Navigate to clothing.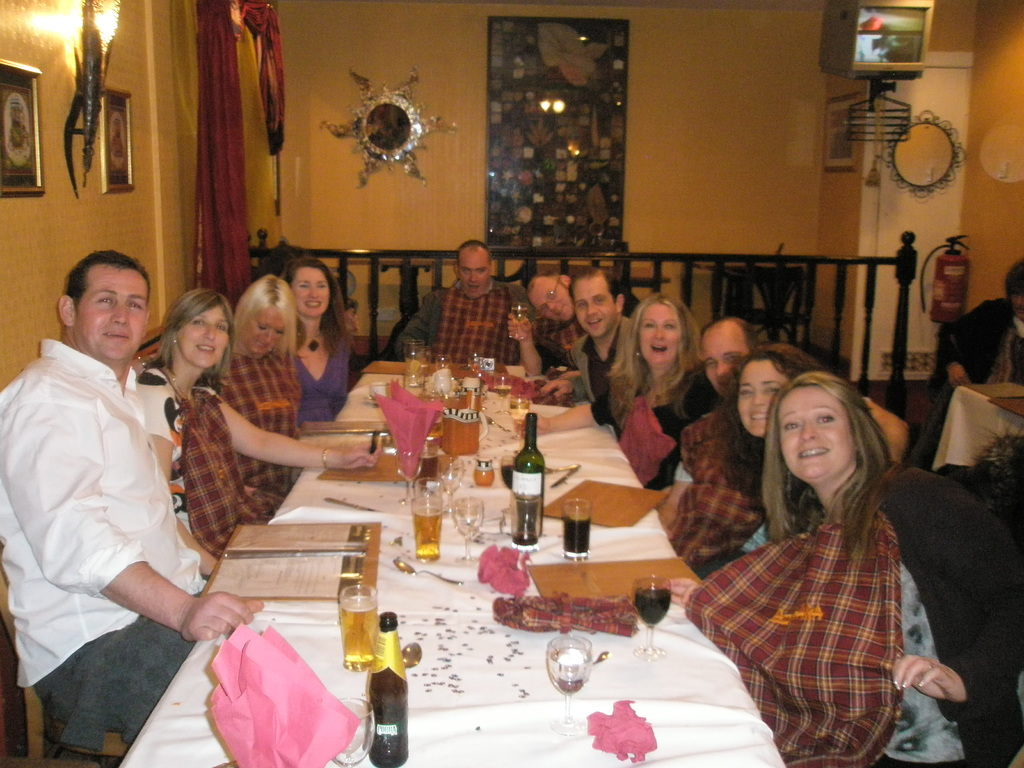
Navigation target: 204, 346, 313, 501.
